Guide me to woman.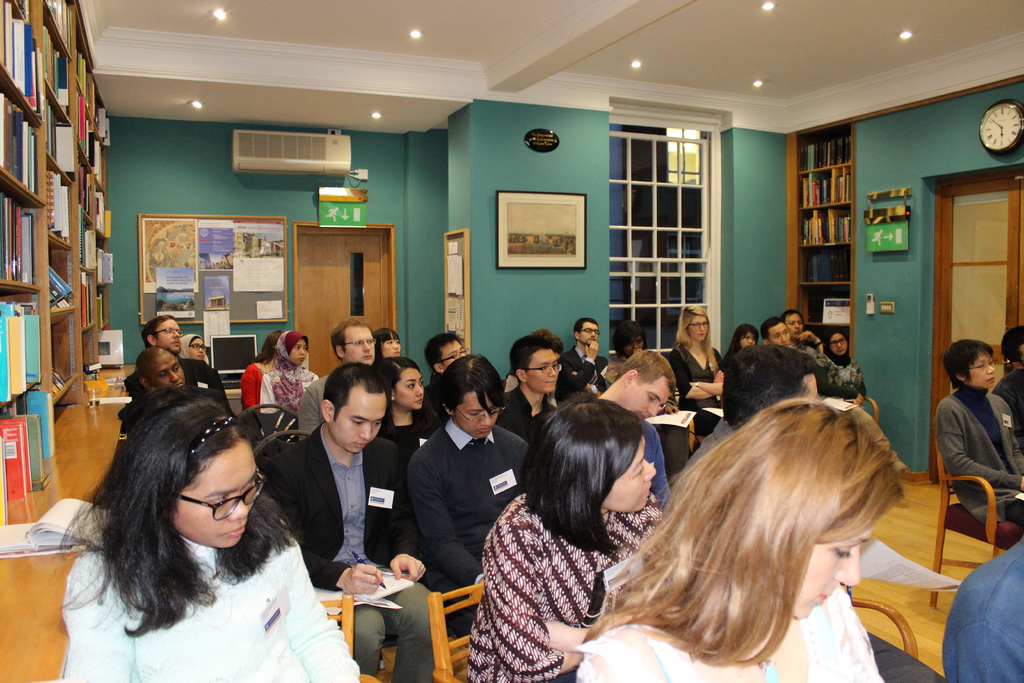
Guidance: 664 304 727 441.
